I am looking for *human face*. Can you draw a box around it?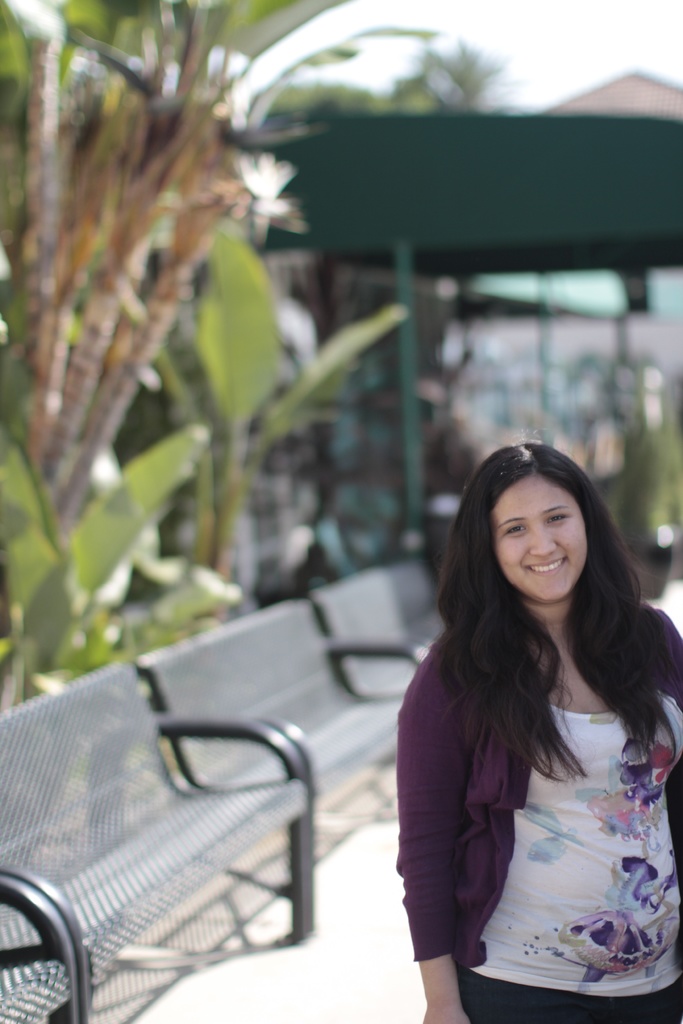
Sure, the bounding box is bbox=[491, 474, 586, 608].
